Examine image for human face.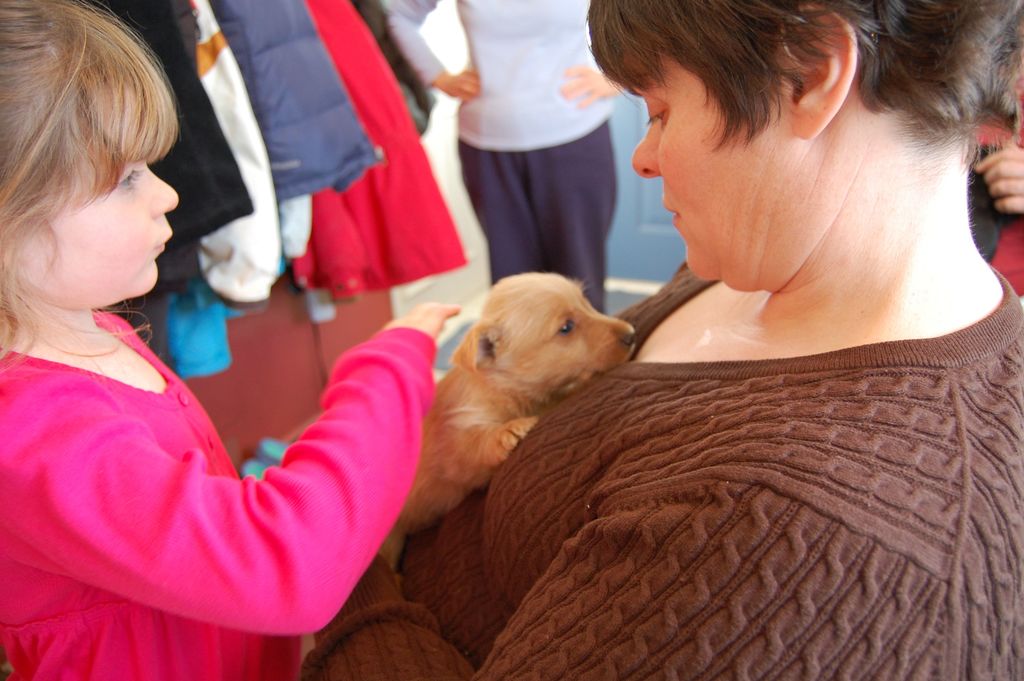
Examination result: bbox=(623, 37, 770, 284).
